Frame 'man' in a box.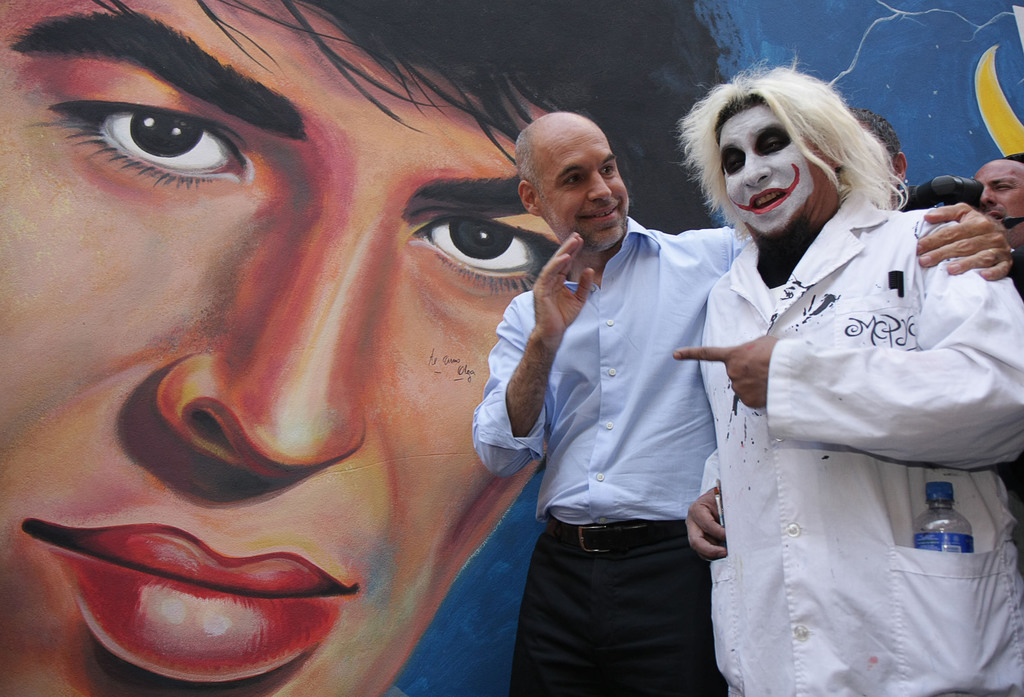
[left=845, top=108, right=905, bottom=207].
